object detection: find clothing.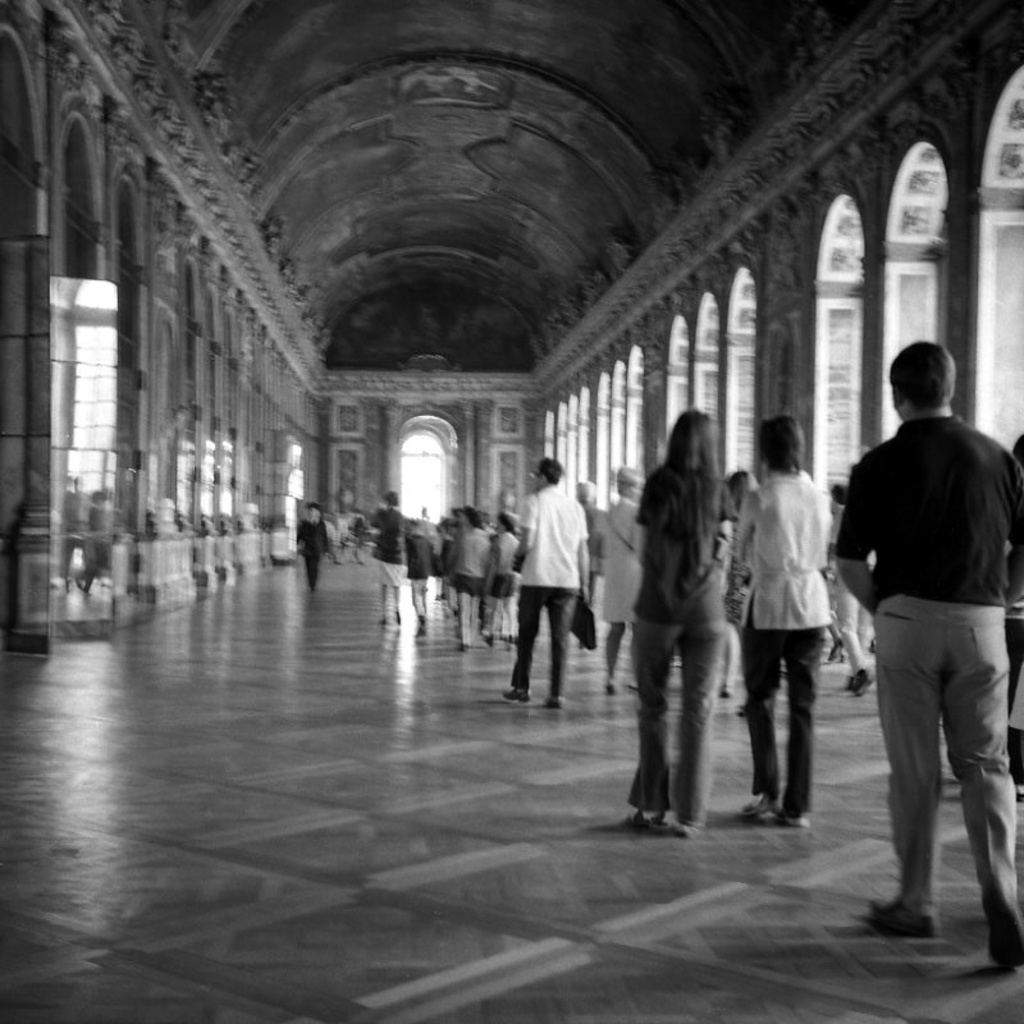
x1=753 y1=621 x2=827 y2=818.
